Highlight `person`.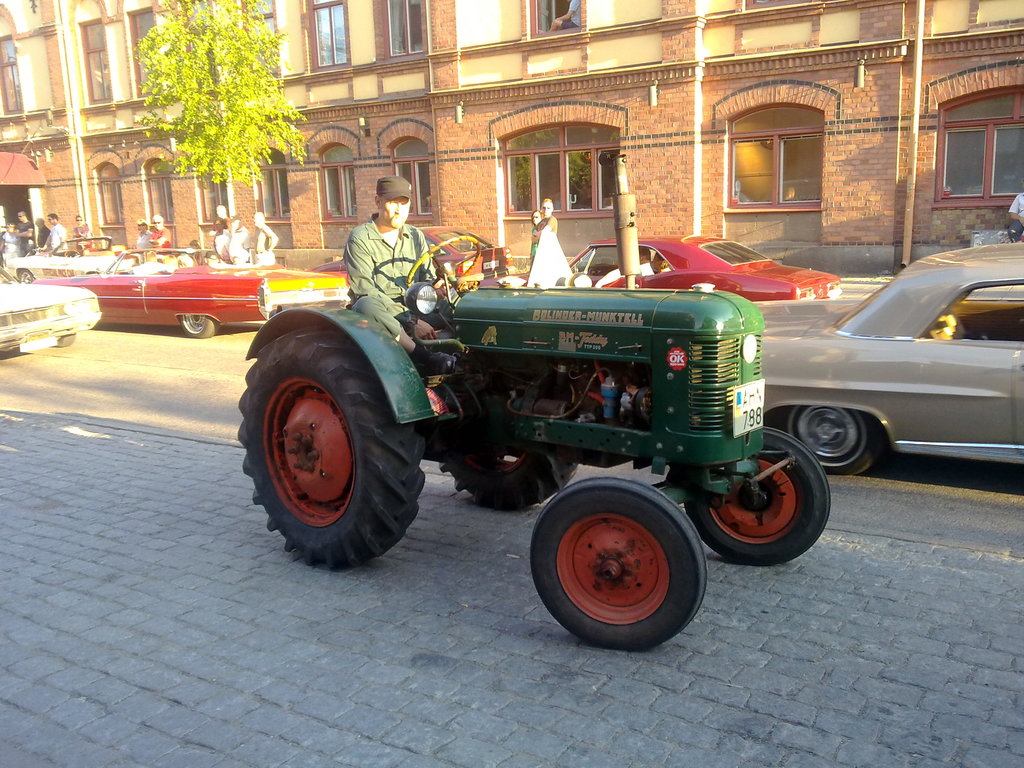
Highlighted region: (529, 206, 543, 264).
